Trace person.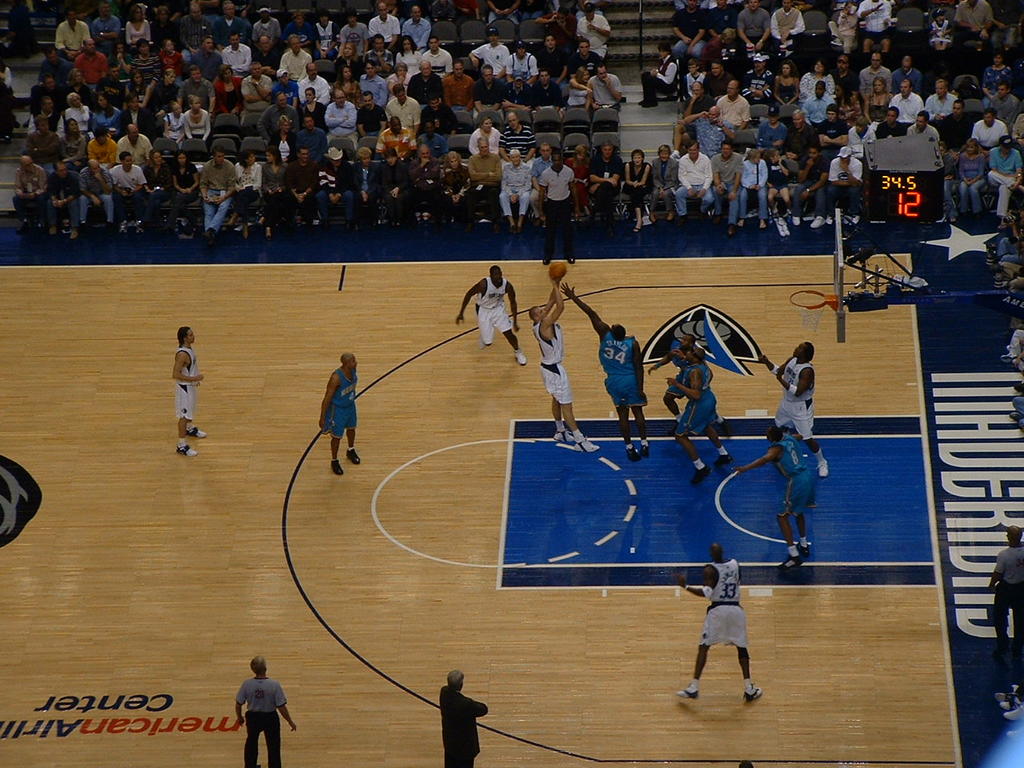
Traced to Rect(378, 114, 416, 160).
